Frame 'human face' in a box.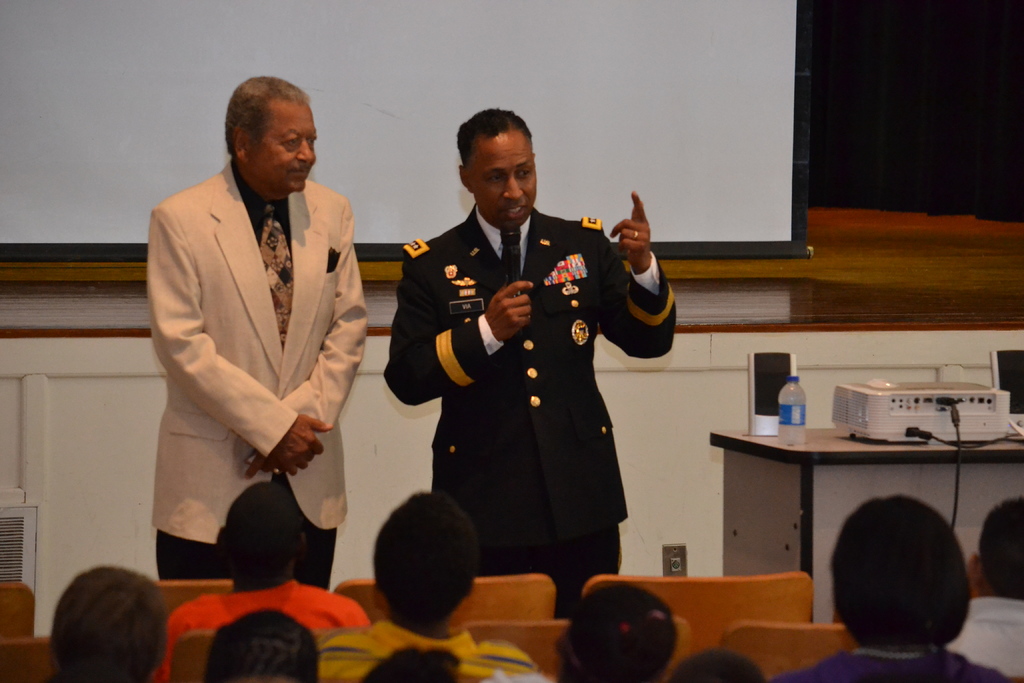
[x1=468, y1=132, x2=536, y2=233].
